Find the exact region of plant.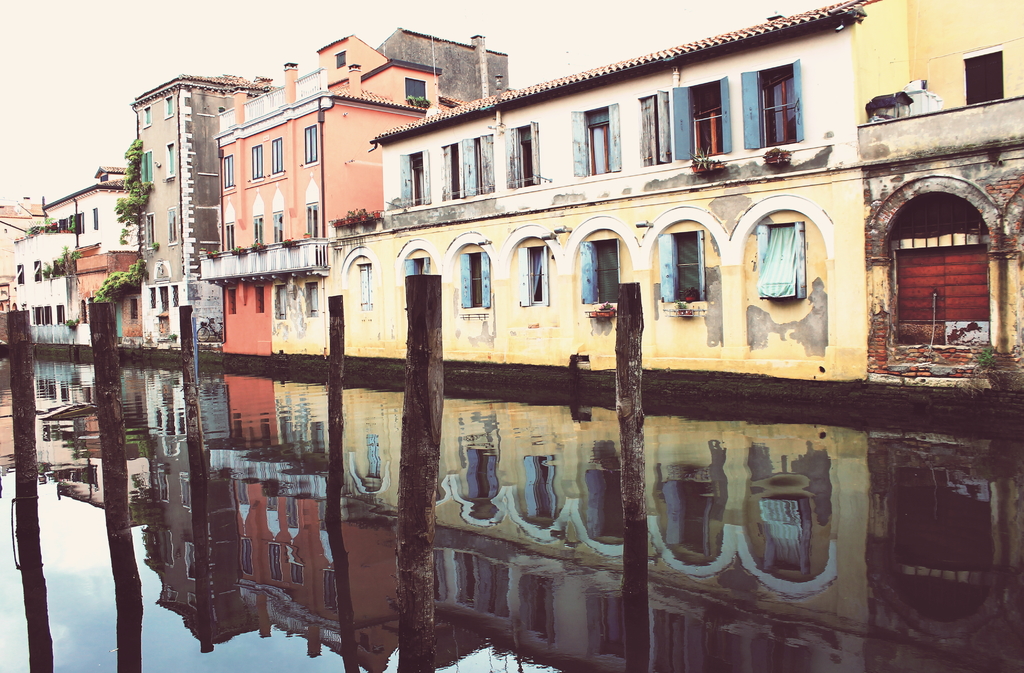
Exact region: (60, 320, 86, 330).
